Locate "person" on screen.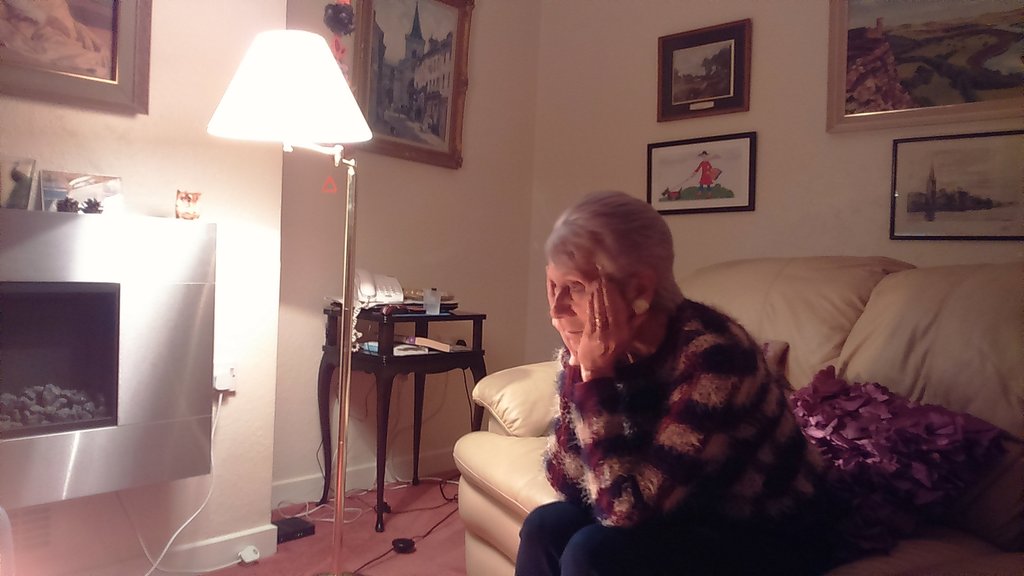
On screen at rect(502, 184, 832, 556).
